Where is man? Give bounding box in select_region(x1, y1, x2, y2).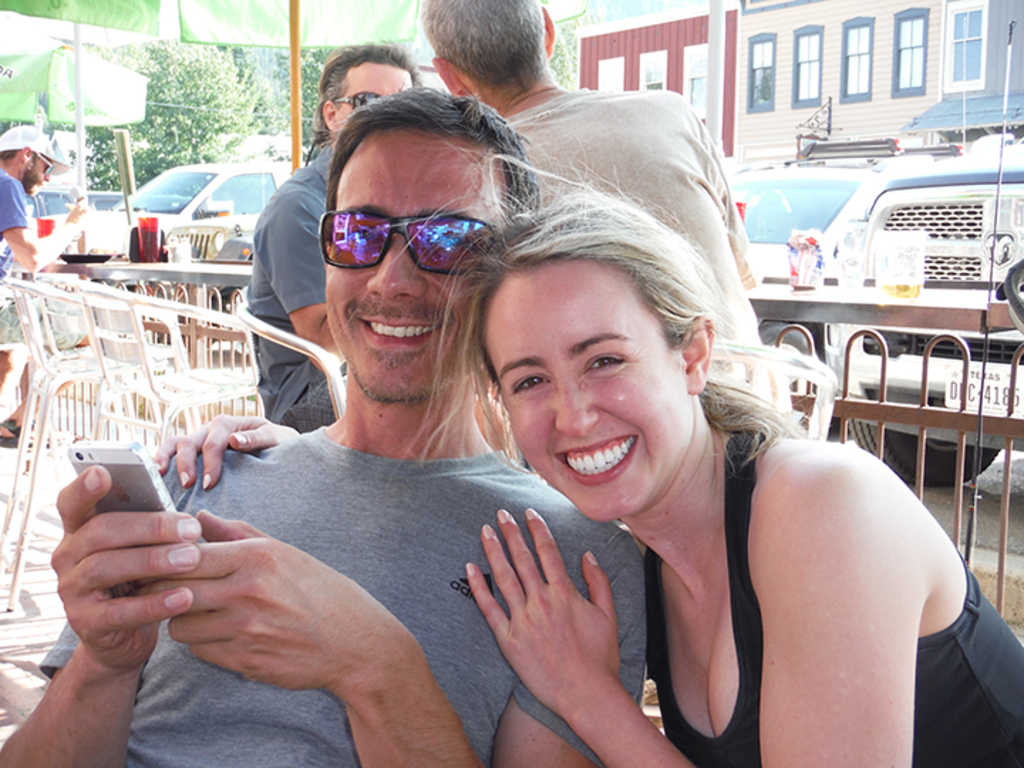
select_region(404, 0, 768, 411).
